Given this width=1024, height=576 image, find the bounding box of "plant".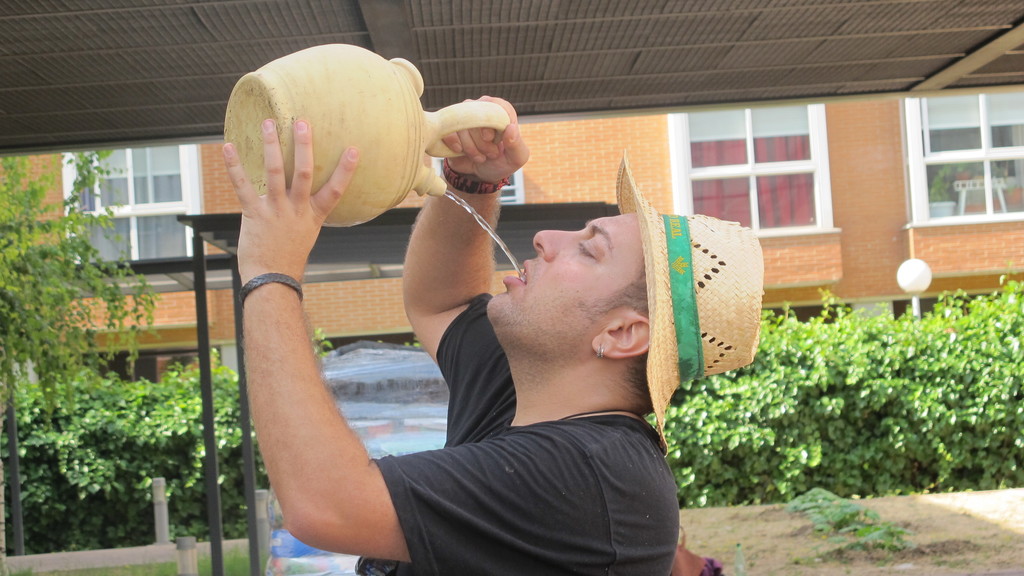
box(779, 486, 918, 568).
